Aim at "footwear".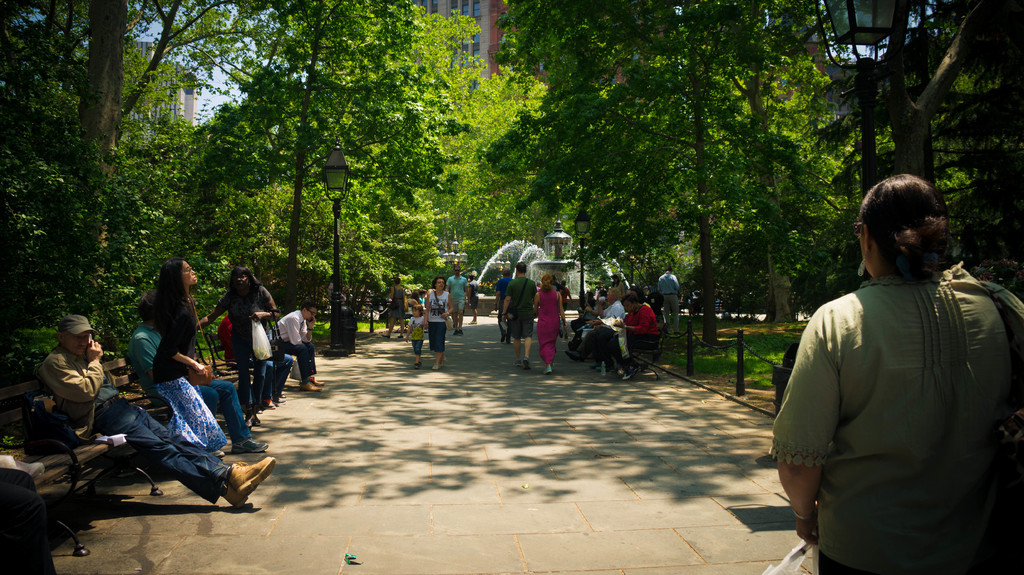
Aimed at [543, 359, 551, 376].
